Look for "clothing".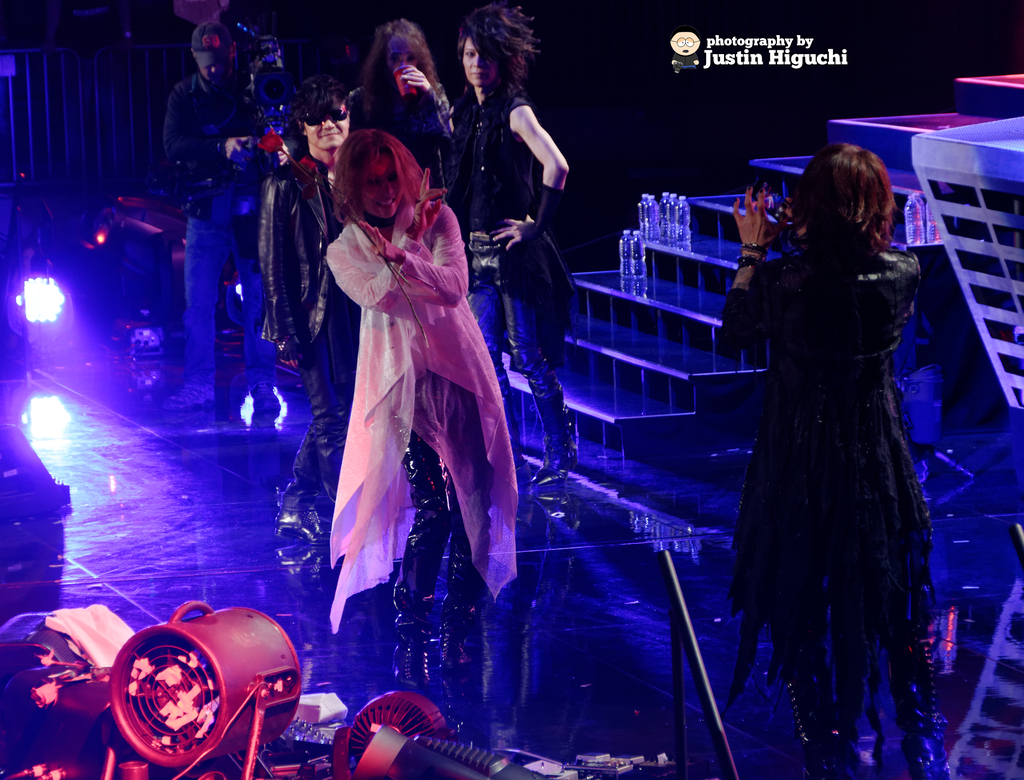
Found: [454, 86, 578, 479].
